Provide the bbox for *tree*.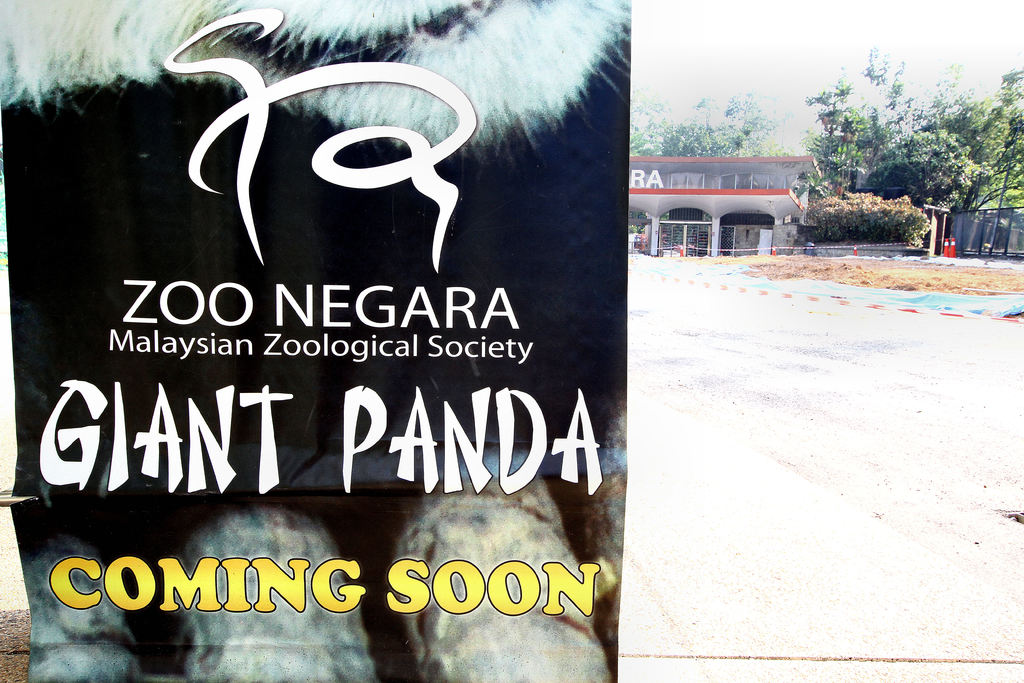
bbox=[650, 90, 784, 161].
